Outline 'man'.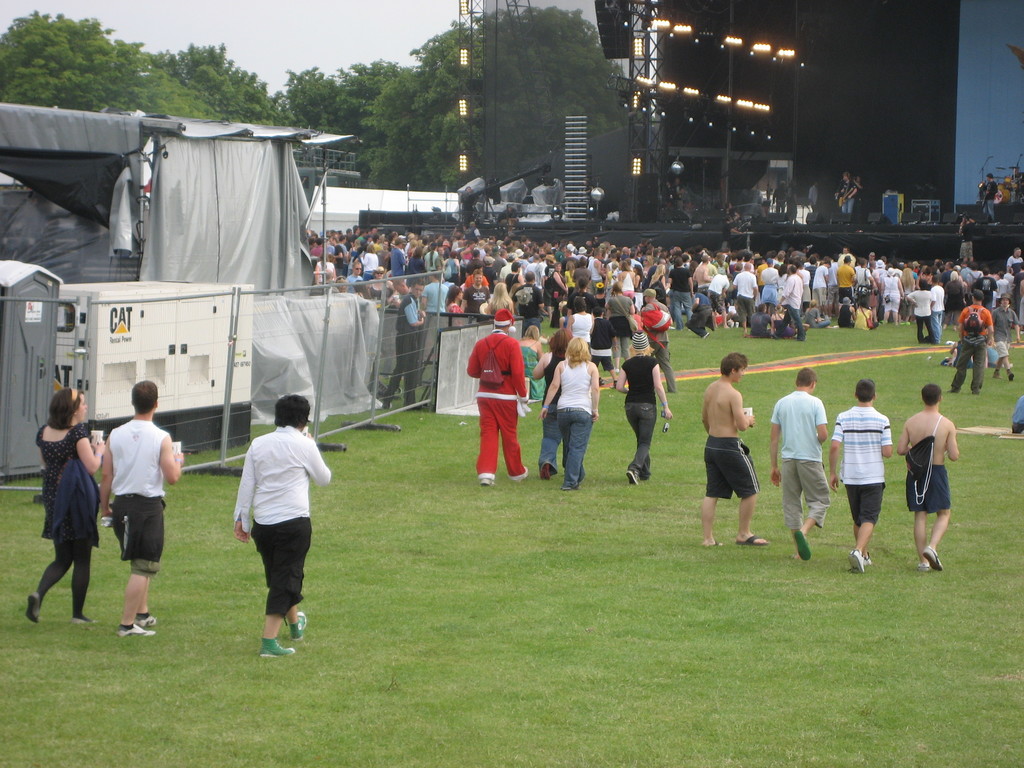
Outline: (left=840, top=173, right=856, bottom=213).
